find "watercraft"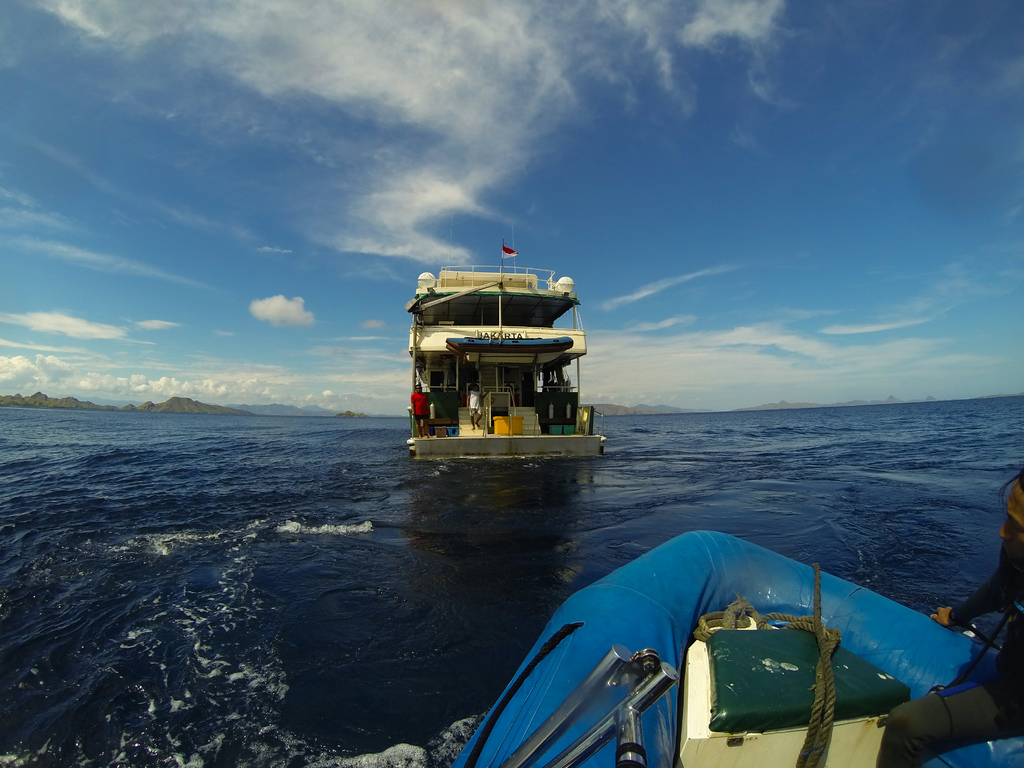
x1=404 y1=250 x2=618 y2=472
